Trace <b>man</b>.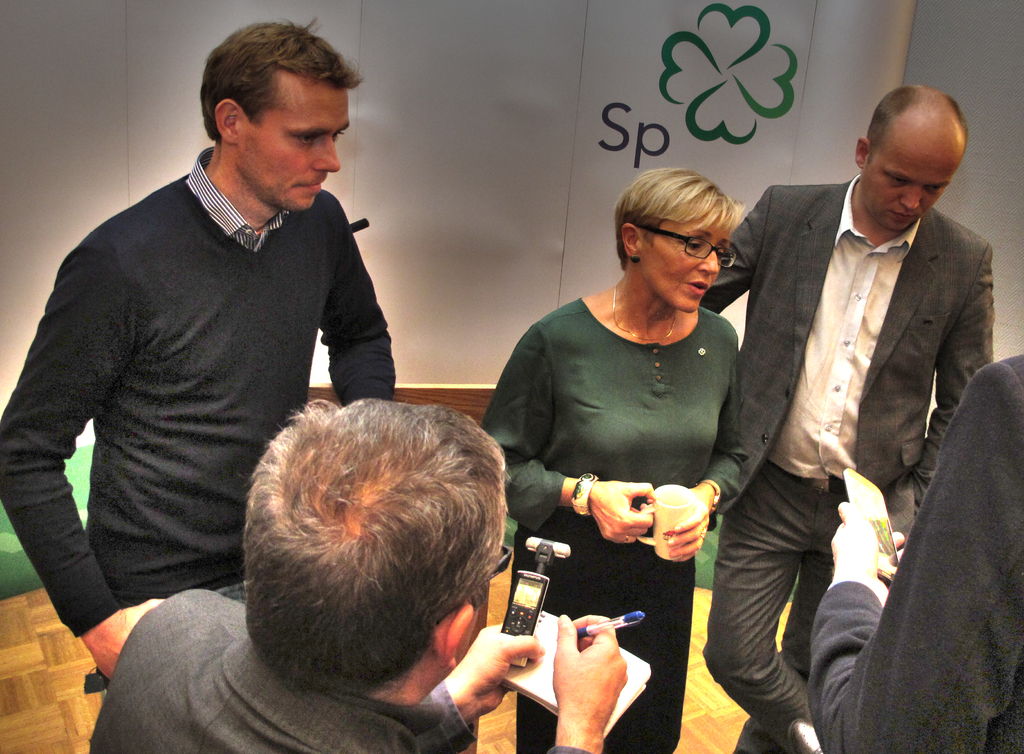
Traced to select_region(717, 74, 1019, 733).
